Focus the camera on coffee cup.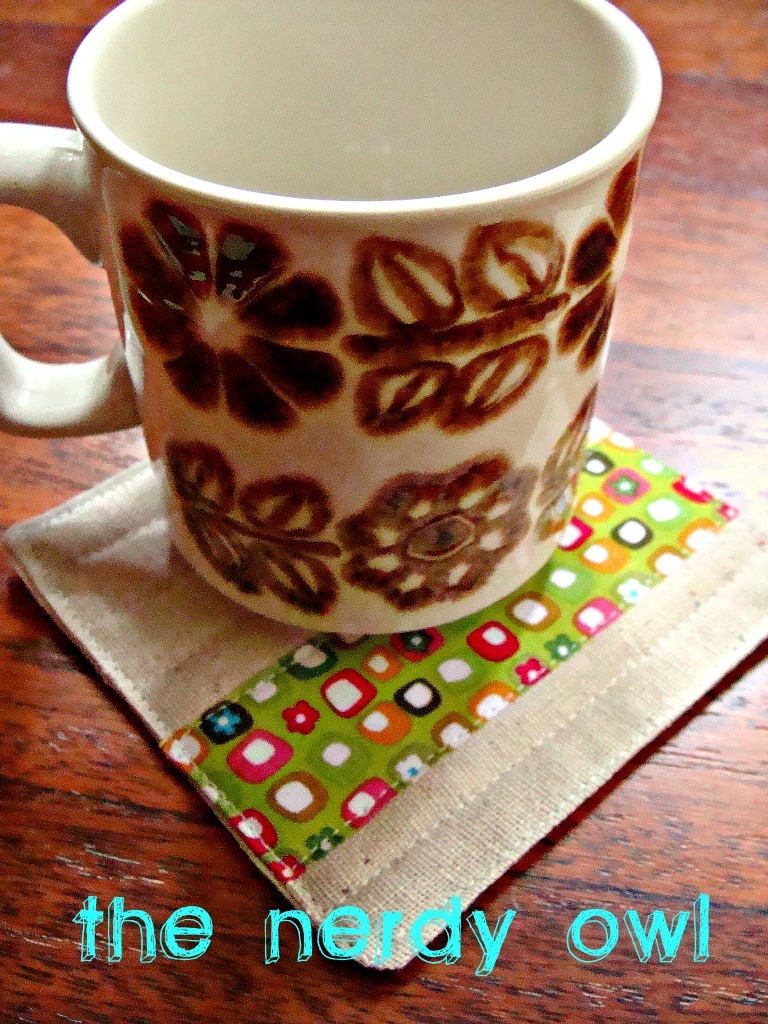
Focus region: <bbox>0, 0, 667, 649</bbox>.
